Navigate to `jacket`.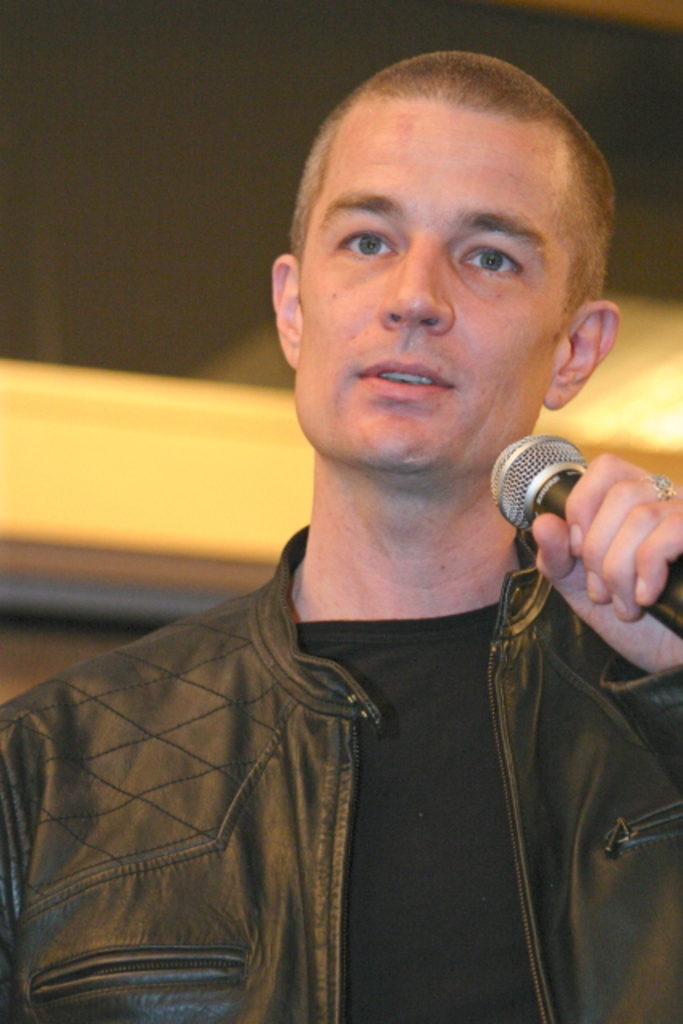
Navigation target: box(0, 334, 681, 1006).
